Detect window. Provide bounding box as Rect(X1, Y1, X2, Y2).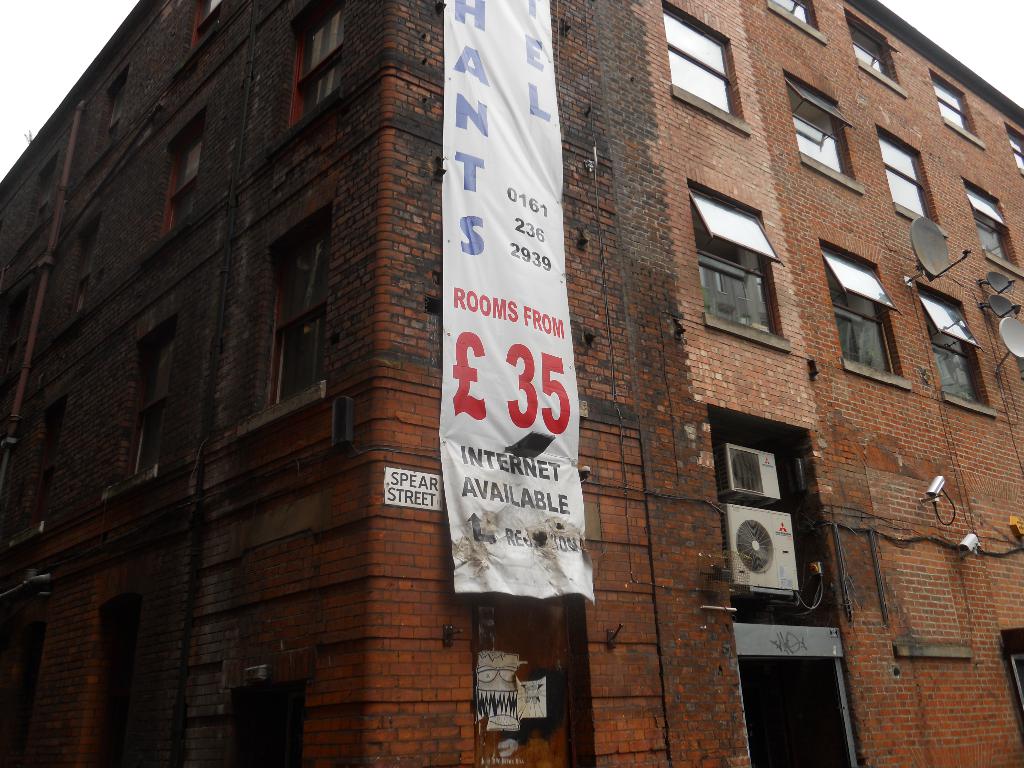
Rect(822, 250, 914, 375).
